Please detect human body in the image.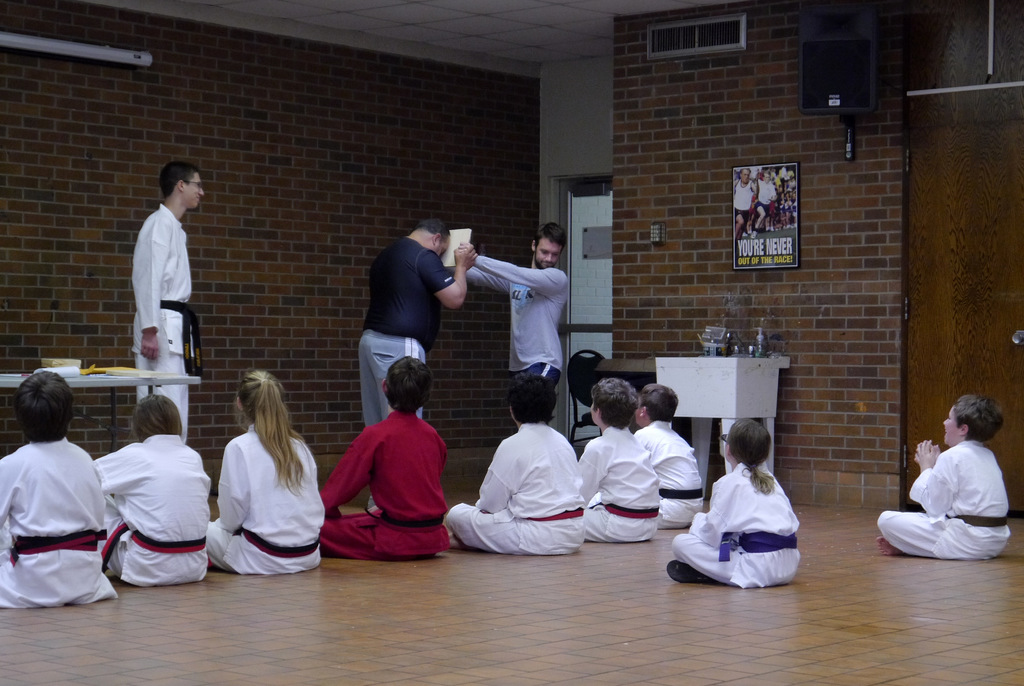
Rect(576, 425, 669, 548).
